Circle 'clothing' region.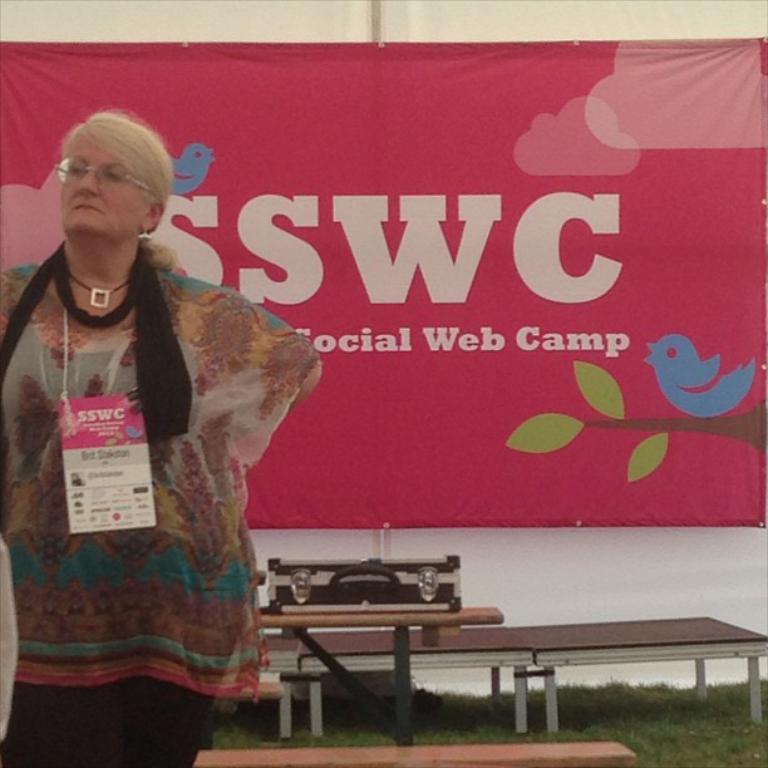
Region: 3 196 326 729.
